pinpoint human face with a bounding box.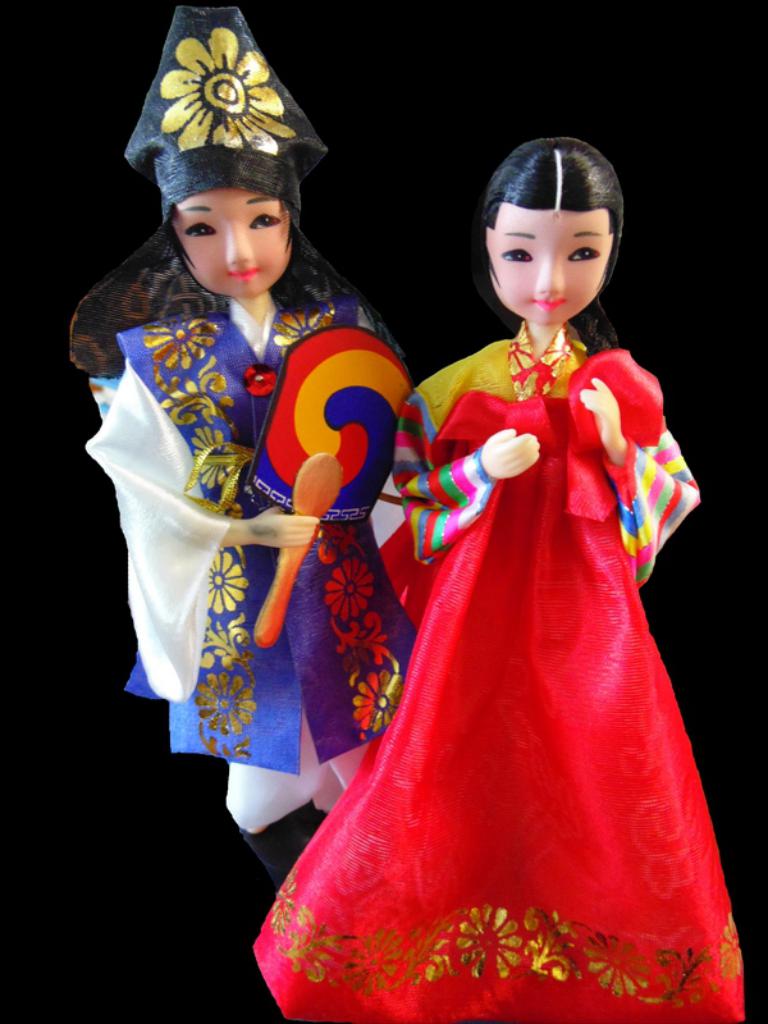
detection(484, 201, 616, 326).
